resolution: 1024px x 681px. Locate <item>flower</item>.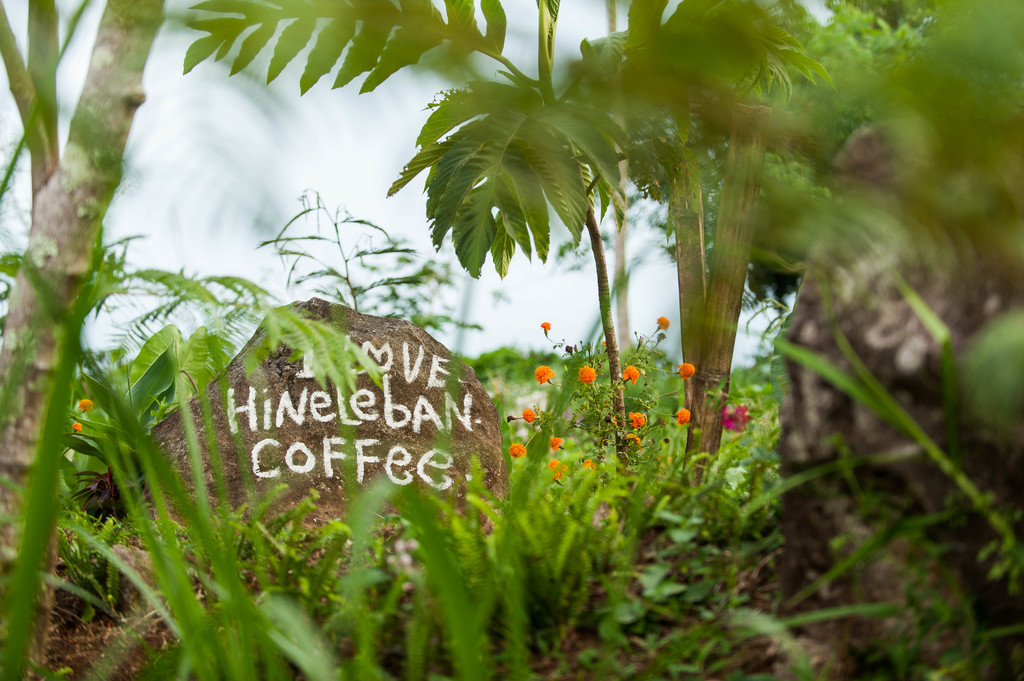
detection(674, 360, 695, 385).
